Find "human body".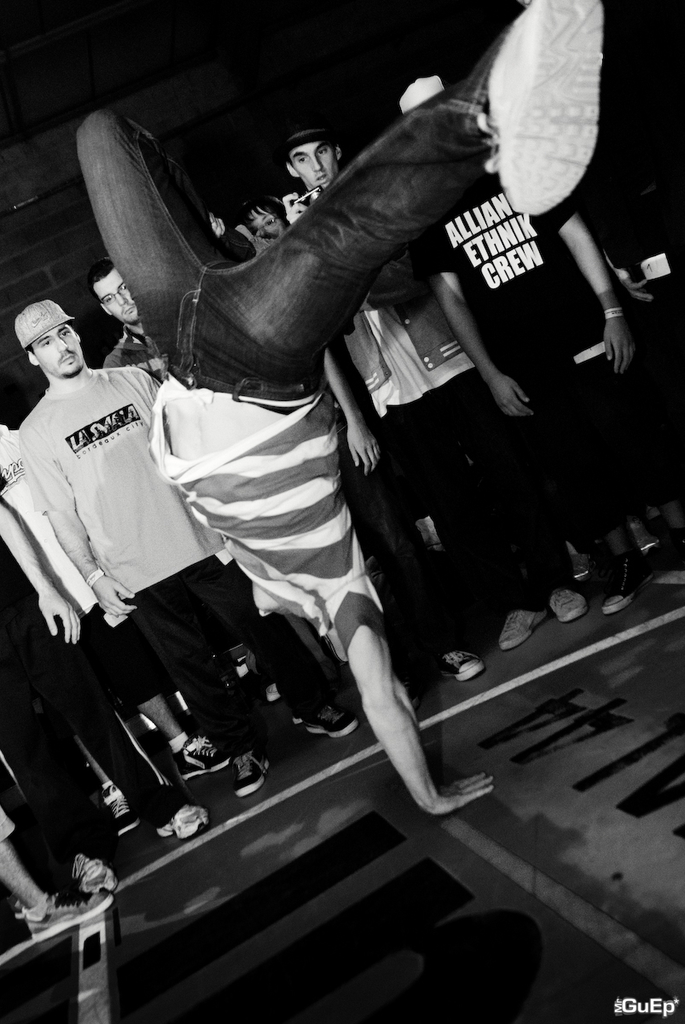
(x1=233, y1=212, x2=474, y2=679).
